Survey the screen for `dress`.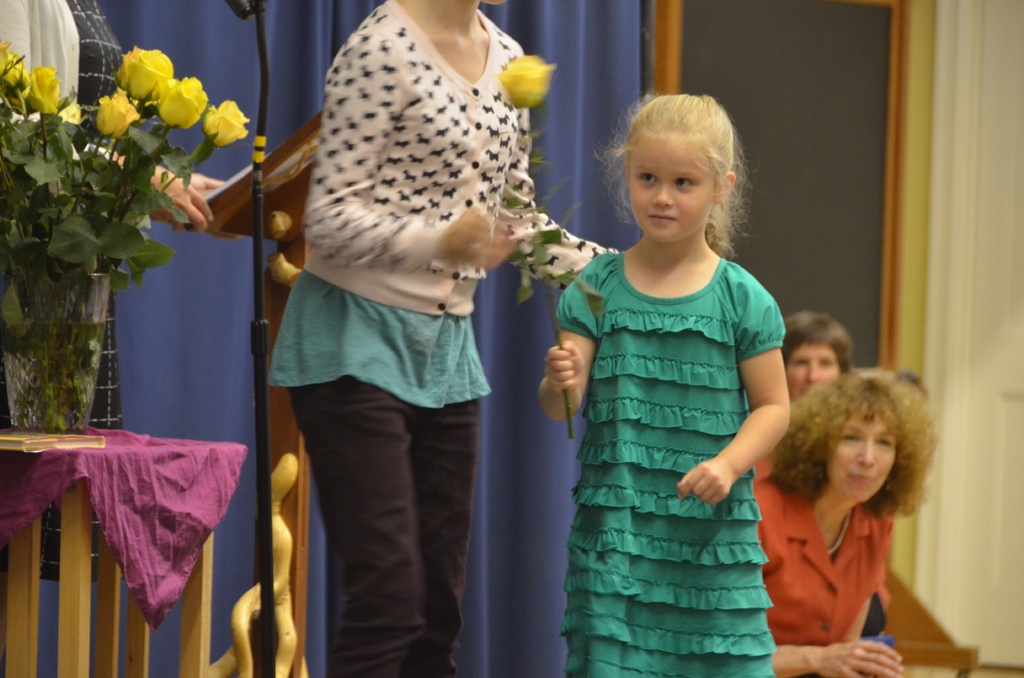
Survey found: left=555, top=248, right=787, bottom=677.
